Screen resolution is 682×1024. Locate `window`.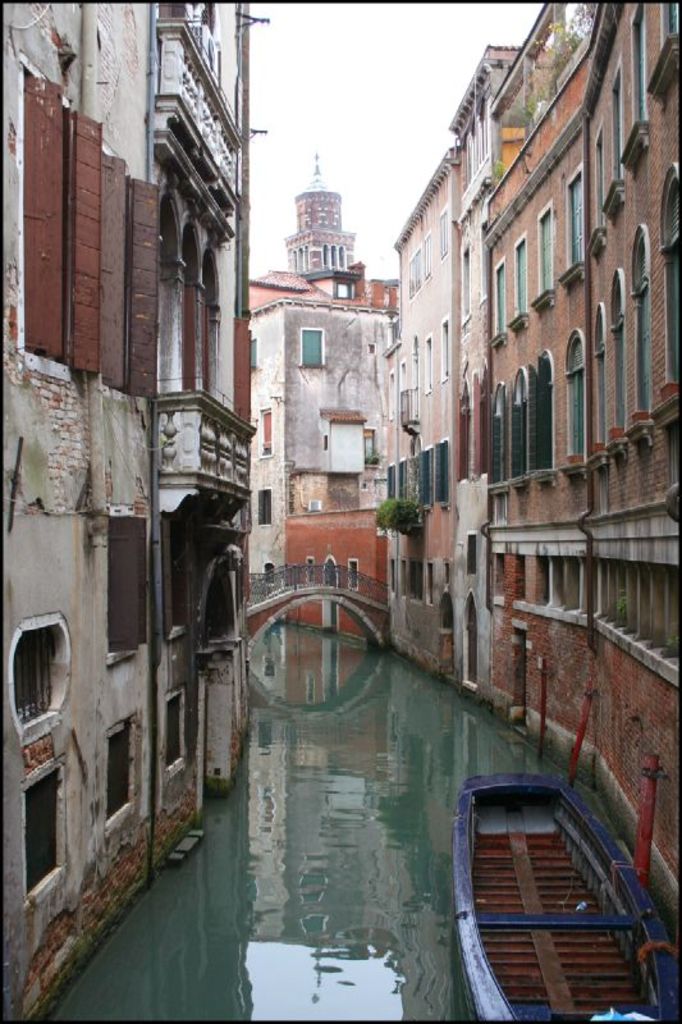
101:714:138:826.
